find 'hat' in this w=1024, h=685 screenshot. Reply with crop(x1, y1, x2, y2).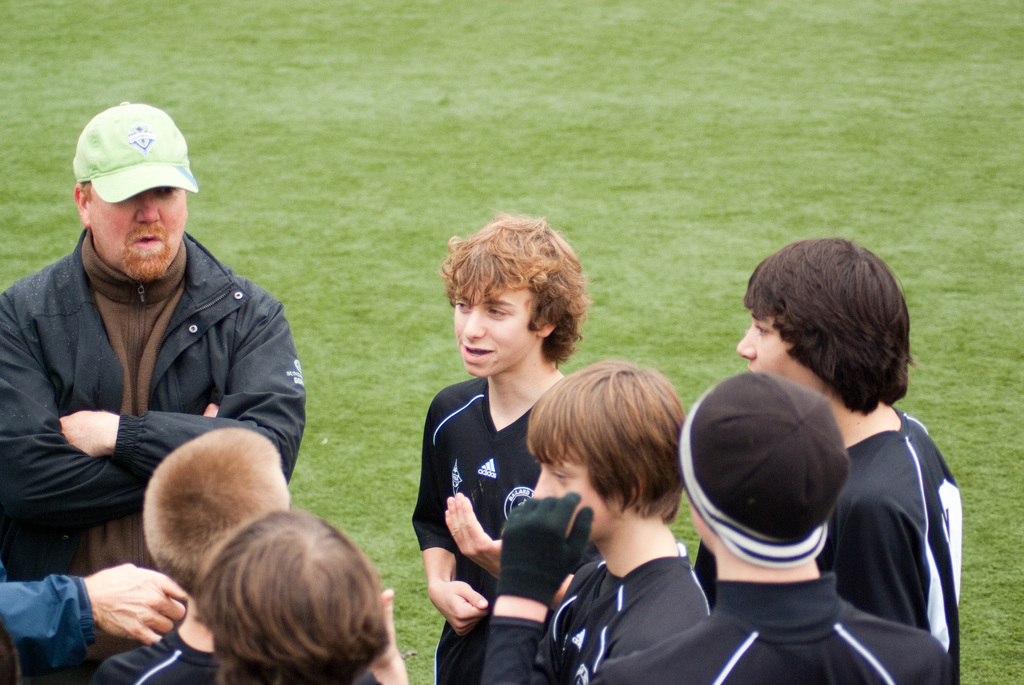
crop(73, 100, 204, 205).
